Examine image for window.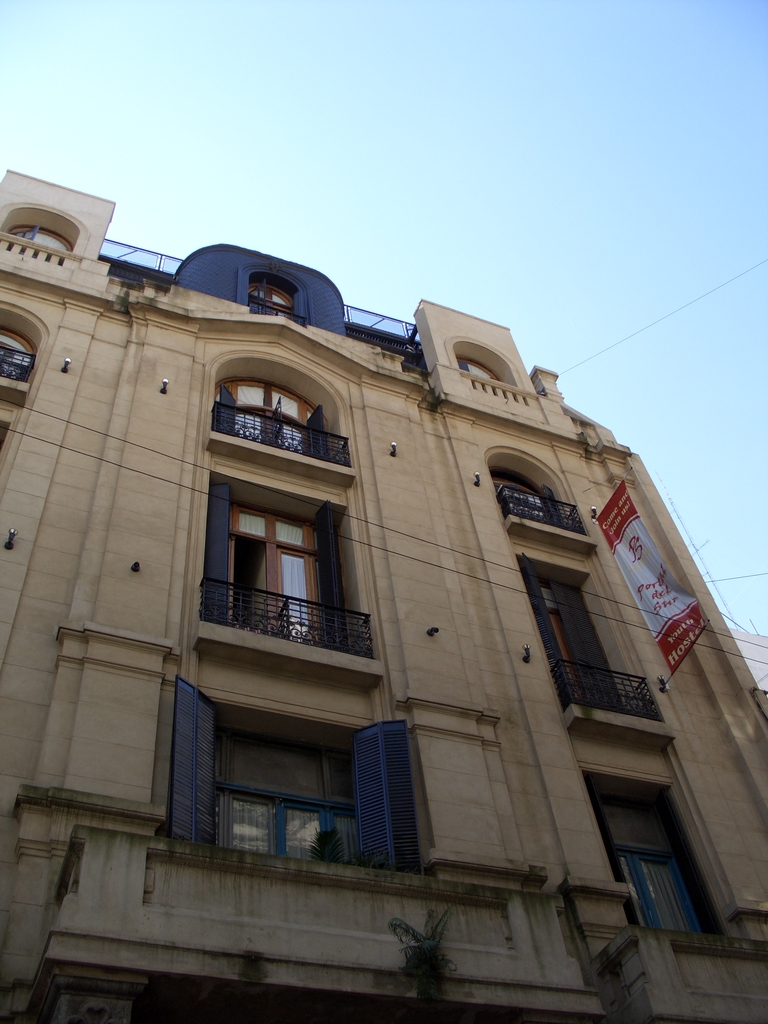
Examination result: pyautogui.locateOnScreen(243, 262, 303, 319).
